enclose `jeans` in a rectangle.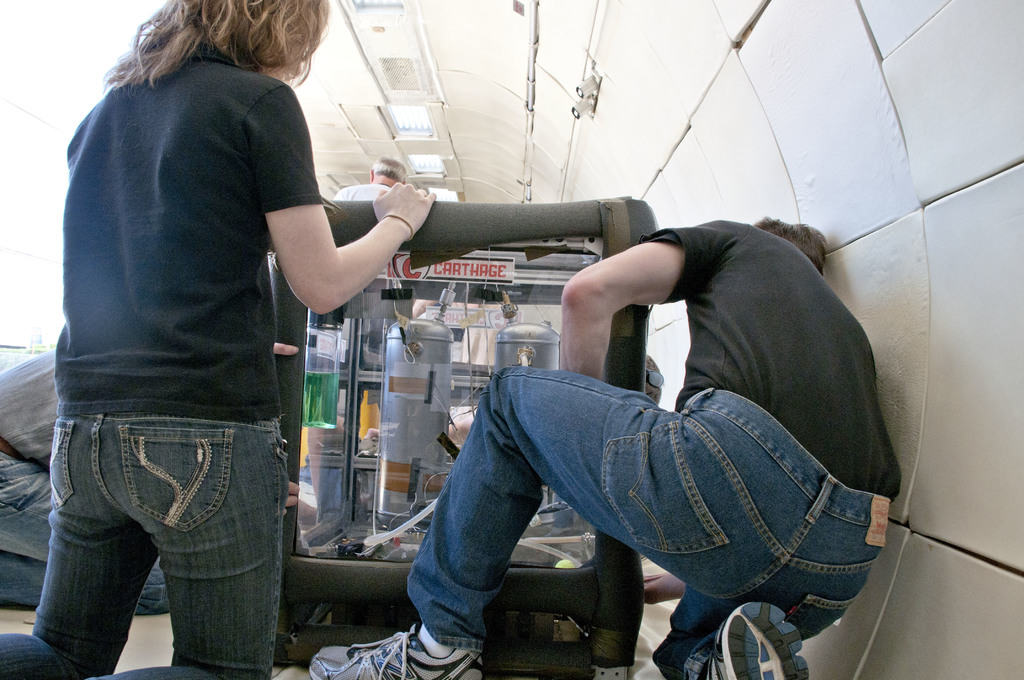
box=[403, 368, 890, 650].
